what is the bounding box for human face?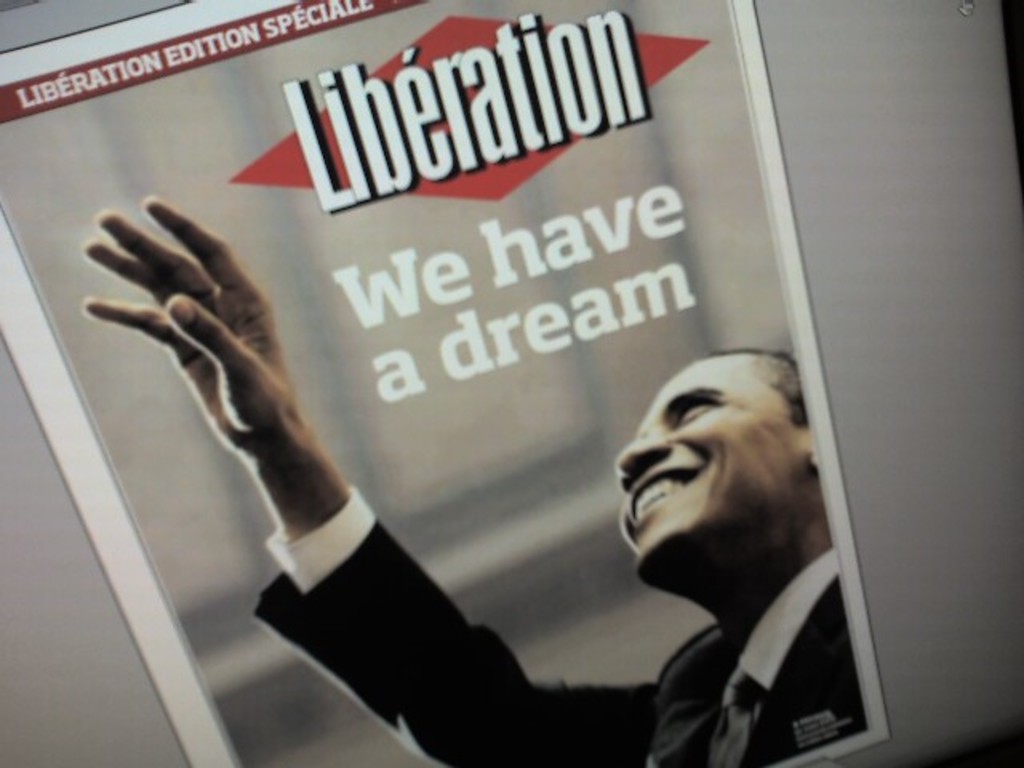
locate(613, 362, 806, 576).
